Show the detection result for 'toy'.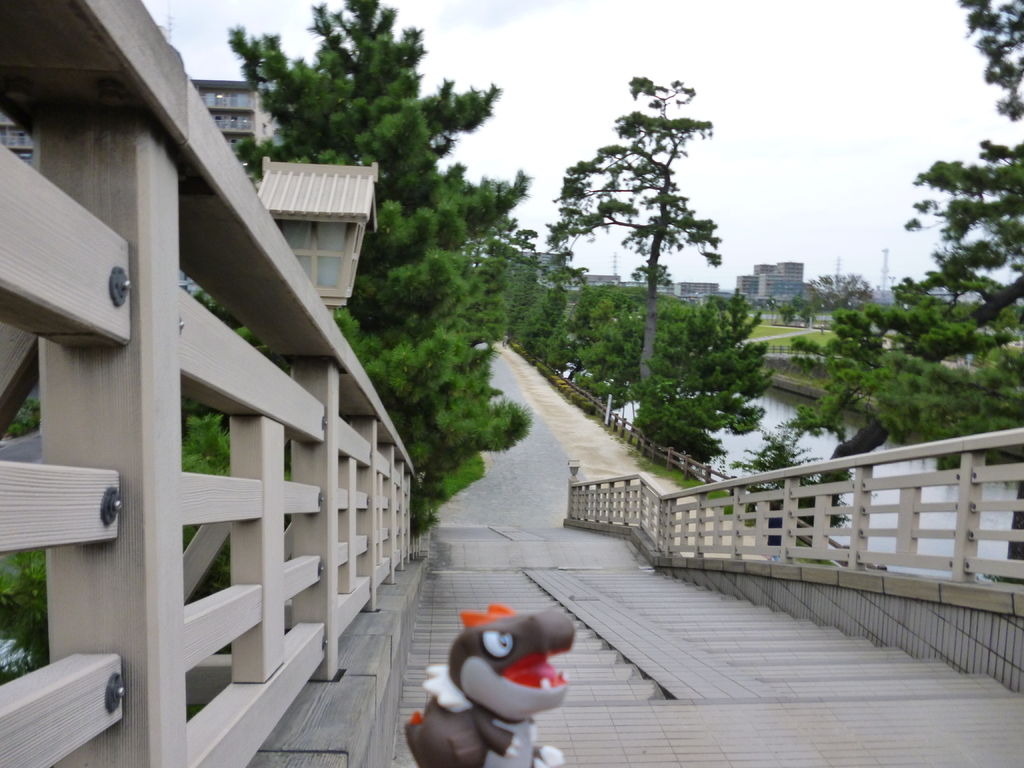
select_region(403, 610, 577, 751).
